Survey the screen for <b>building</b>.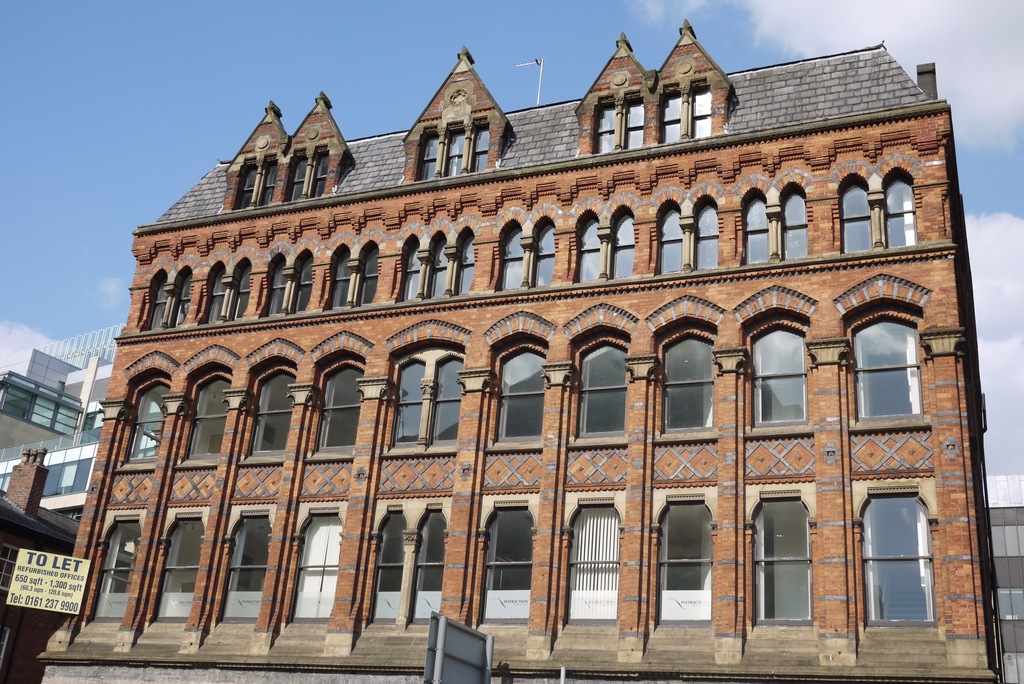
Survey found: box(0, 337, 122, 683).
